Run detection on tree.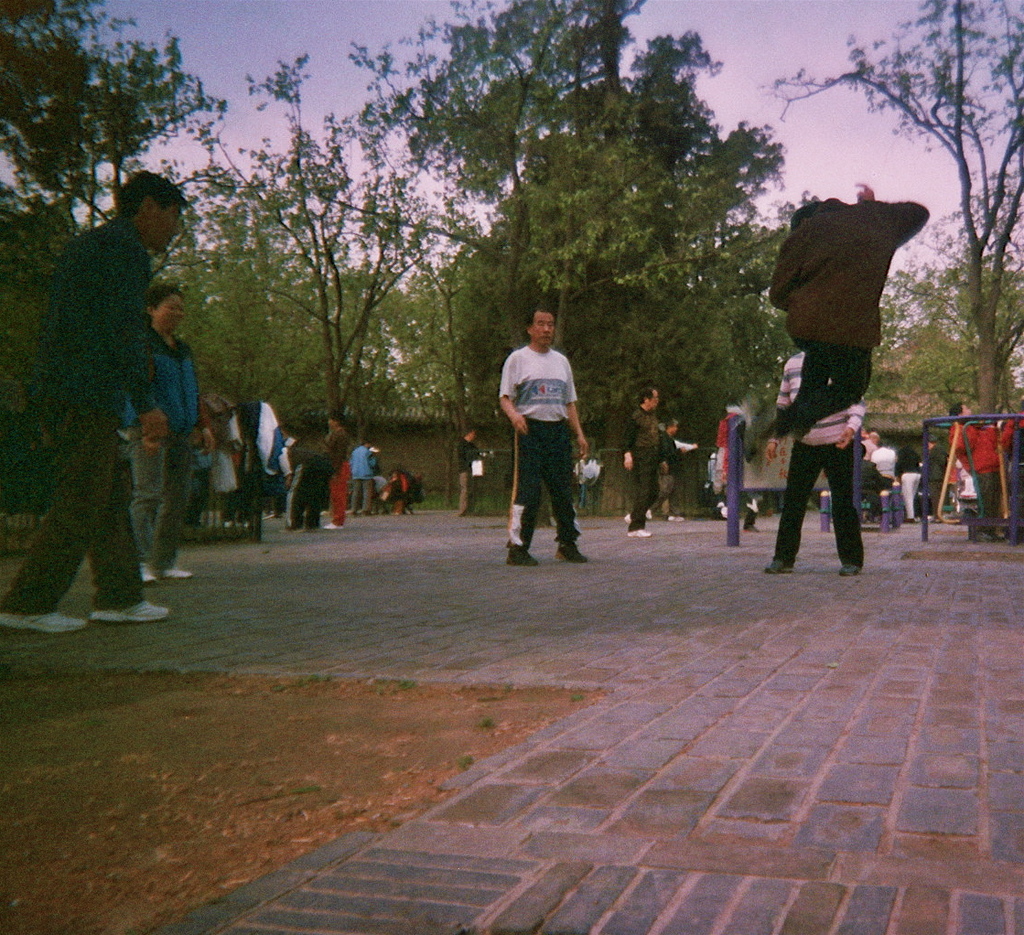
Result: 189/88/480/503.
